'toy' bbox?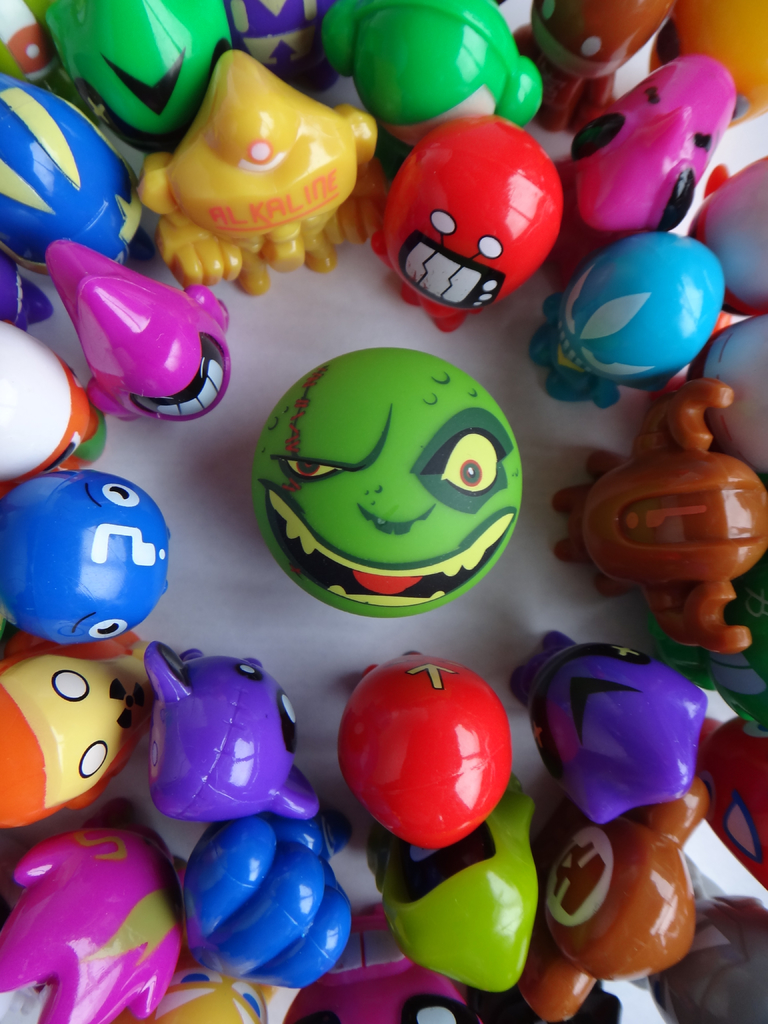
684, 152, 767, 316
